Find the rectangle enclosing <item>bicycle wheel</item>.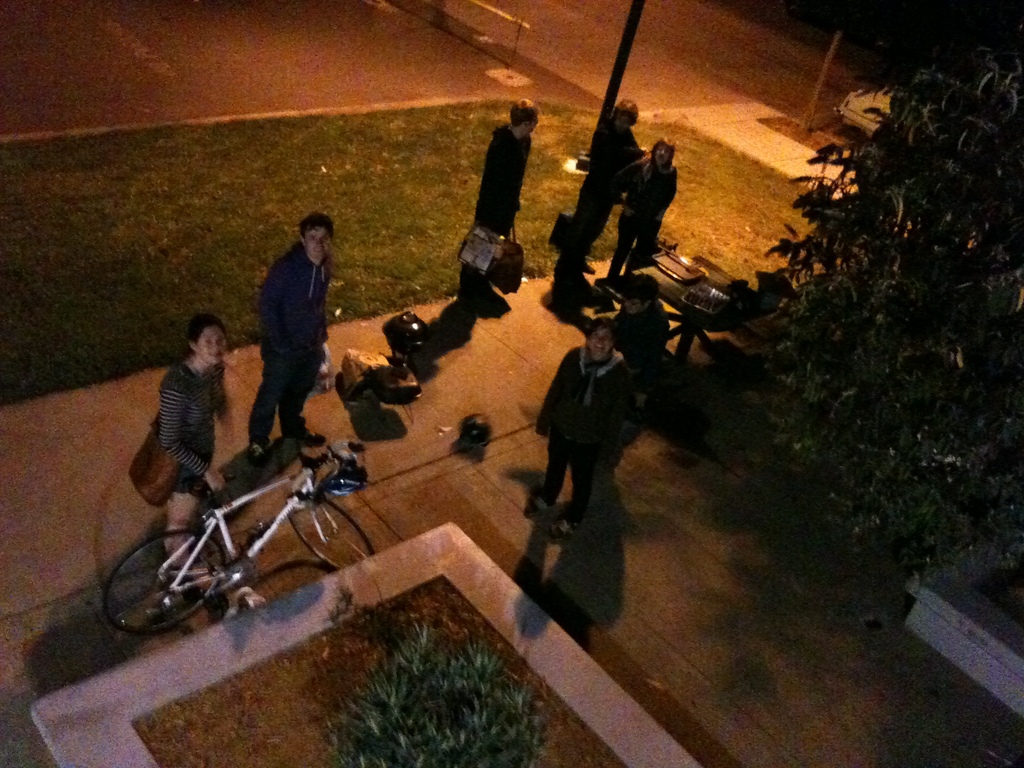
bbox=(109, 531, 220, 639).
